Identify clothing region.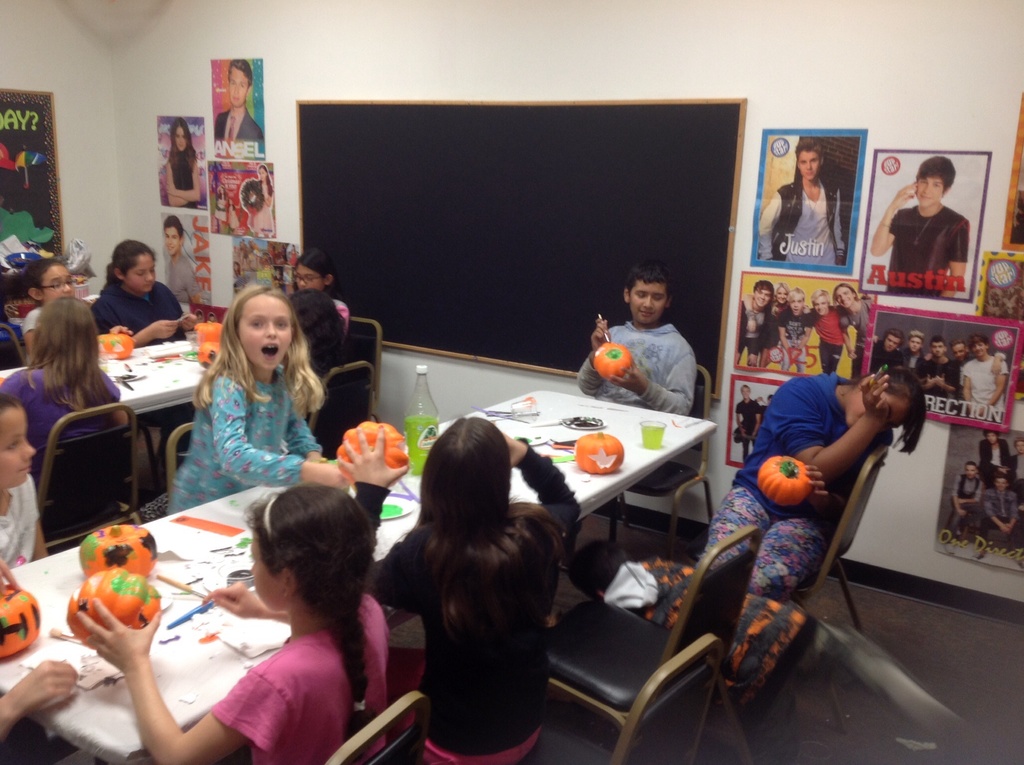
Region: [606, 565, 816, 717].
